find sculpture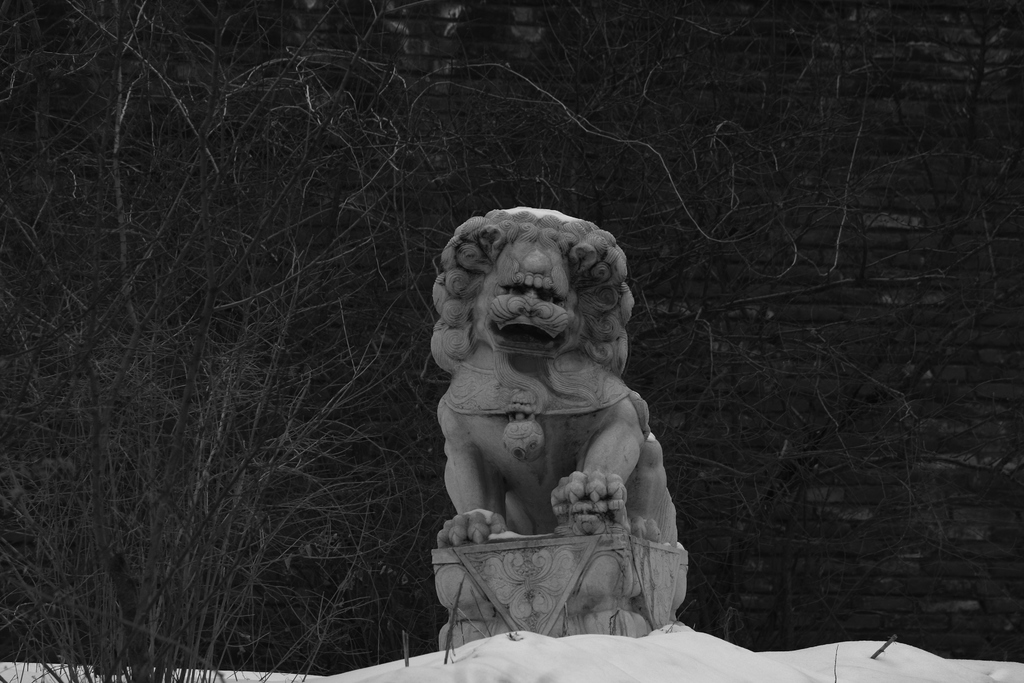
l=405, t=211, r=694, b=611
